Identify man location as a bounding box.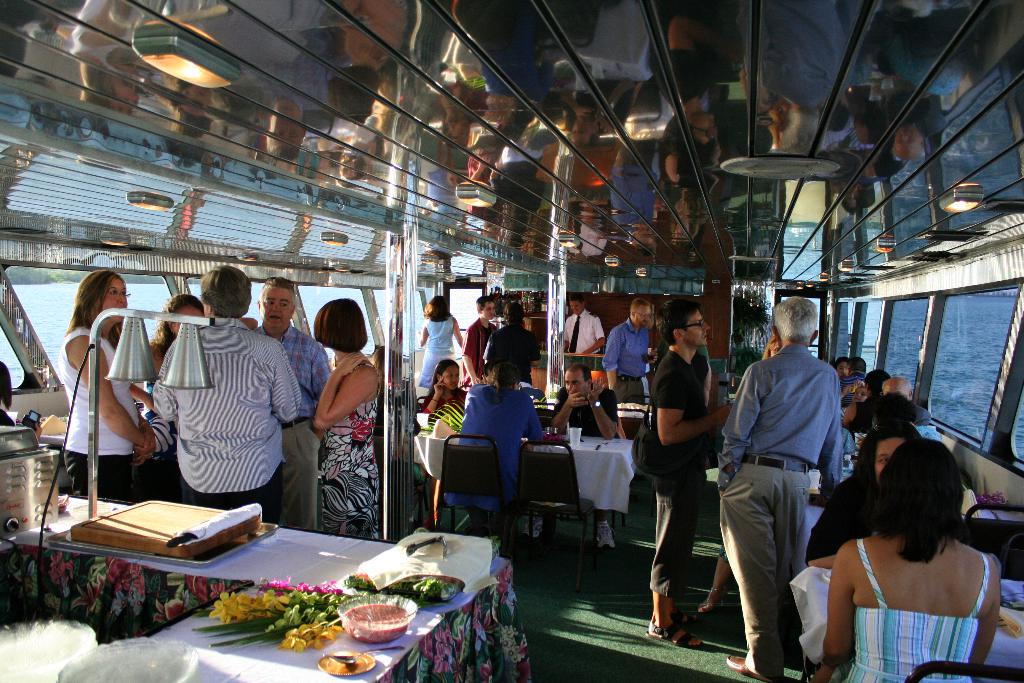
BBox(252, 281, 335, 529).
